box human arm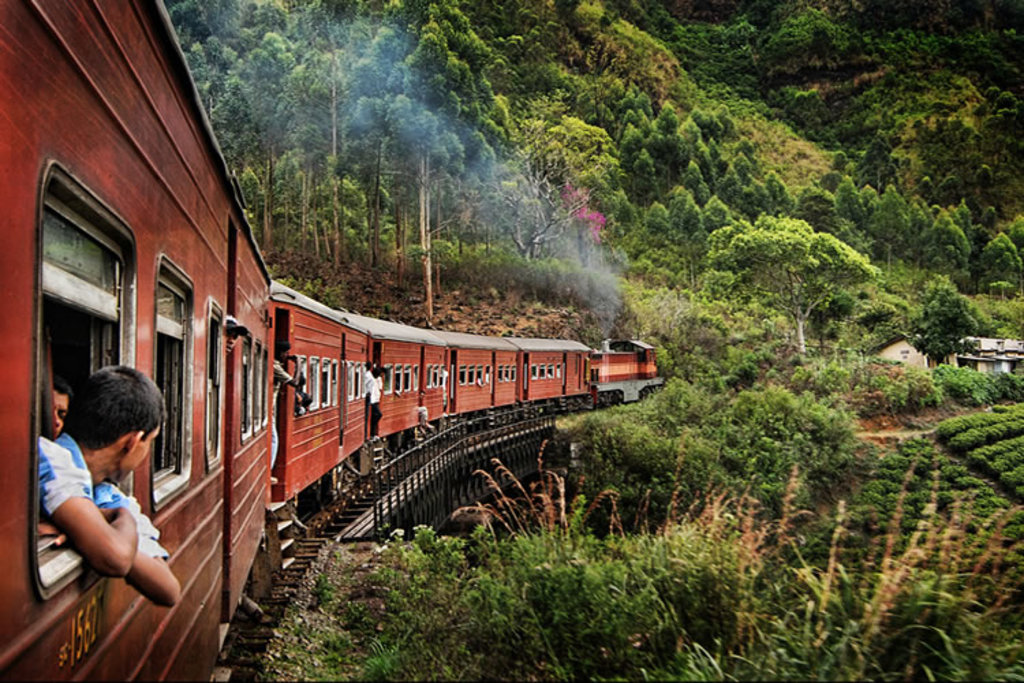
(x1=362, y1=395, x2=366, y2=406)
